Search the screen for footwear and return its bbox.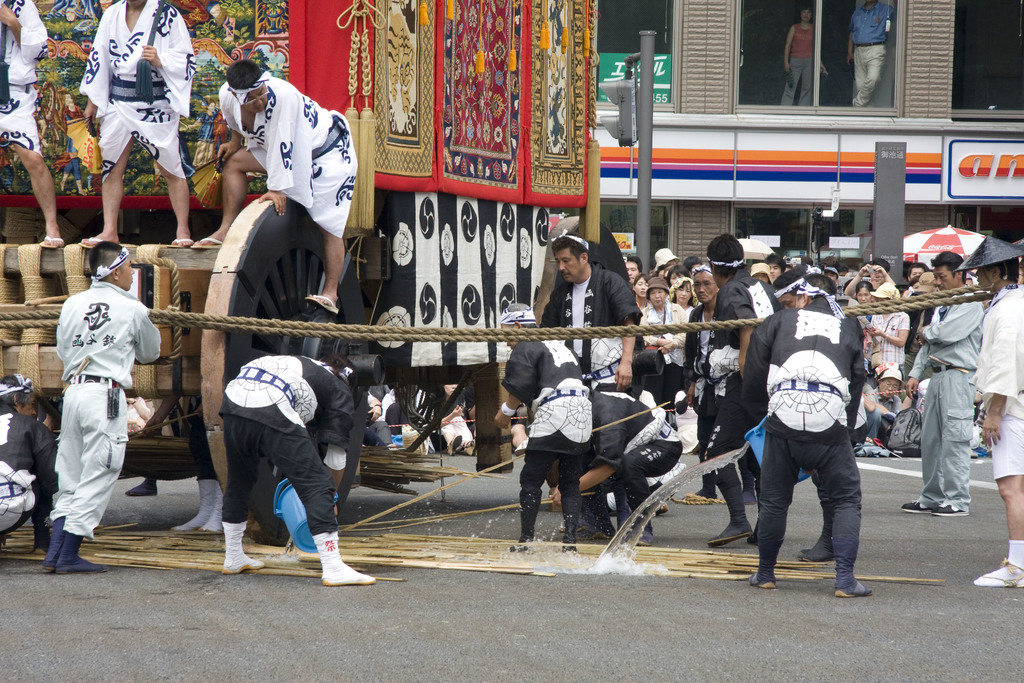
Found: bbox=(690, 468, 715, 498).
